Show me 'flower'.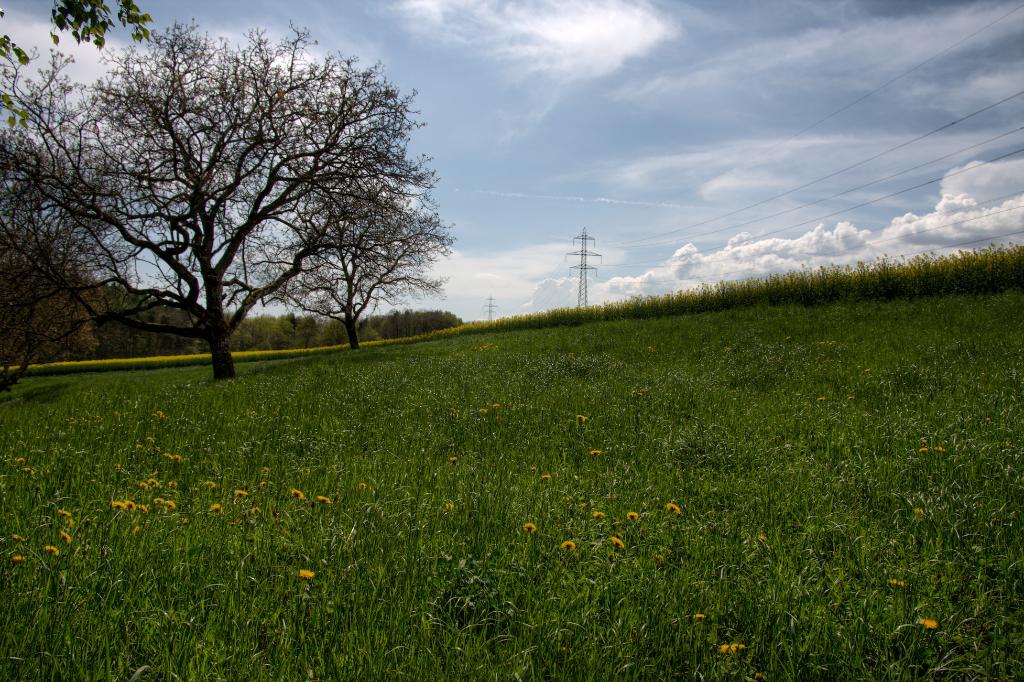
'flower' is here: locate(488, 402, 499, 407).
